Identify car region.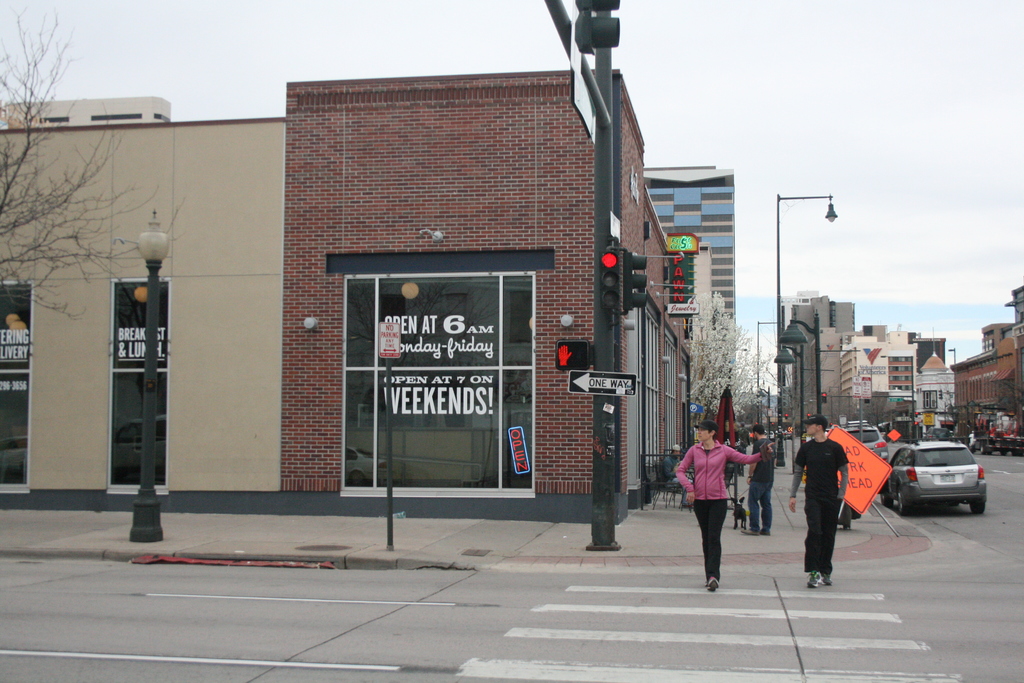
Region: bbox=(840, 425, 890, 462).
